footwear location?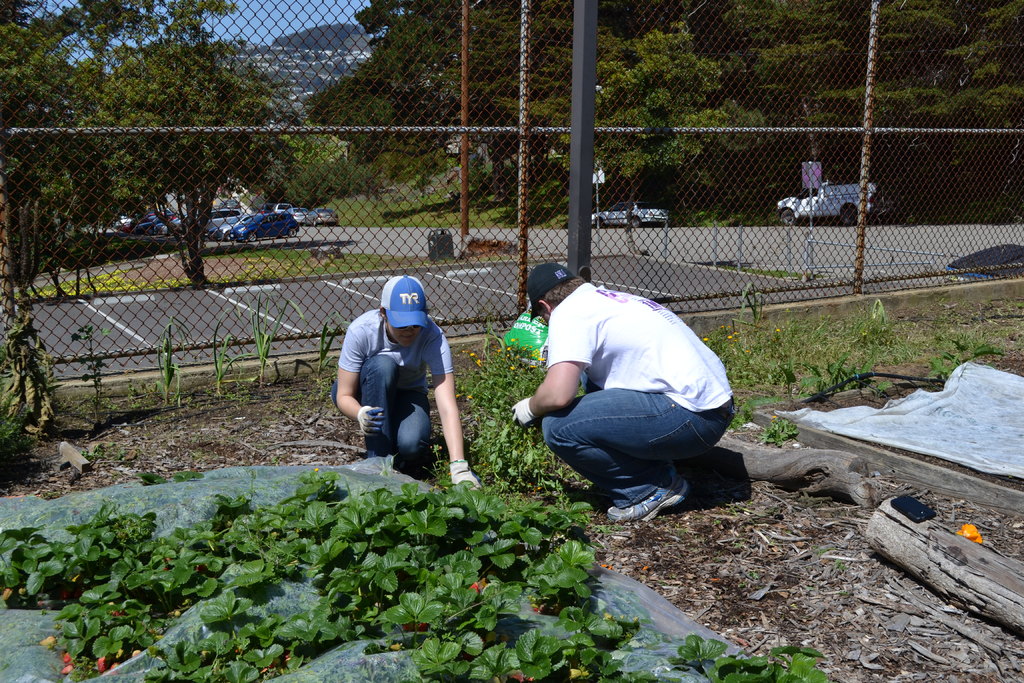
l=606, t=460, r=689, b=522
